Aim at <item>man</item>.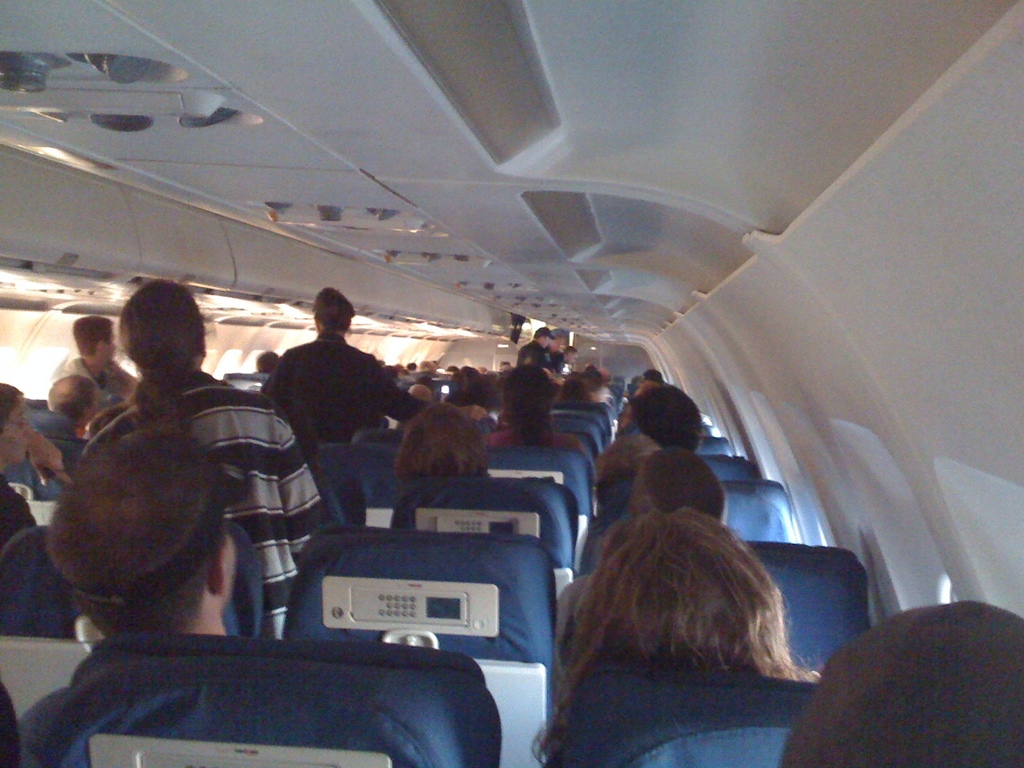
Aimed at <region>11, 435, 446, 767</region>.
